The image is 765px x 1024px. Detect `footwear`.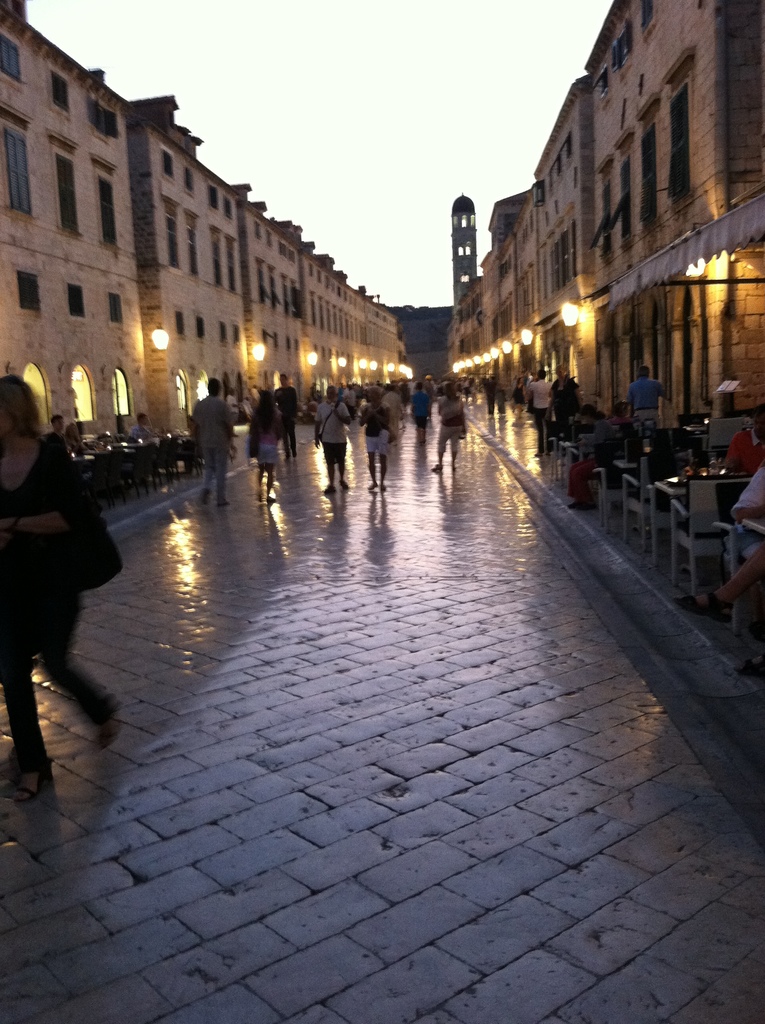
Detection: 15/760/55/801.
